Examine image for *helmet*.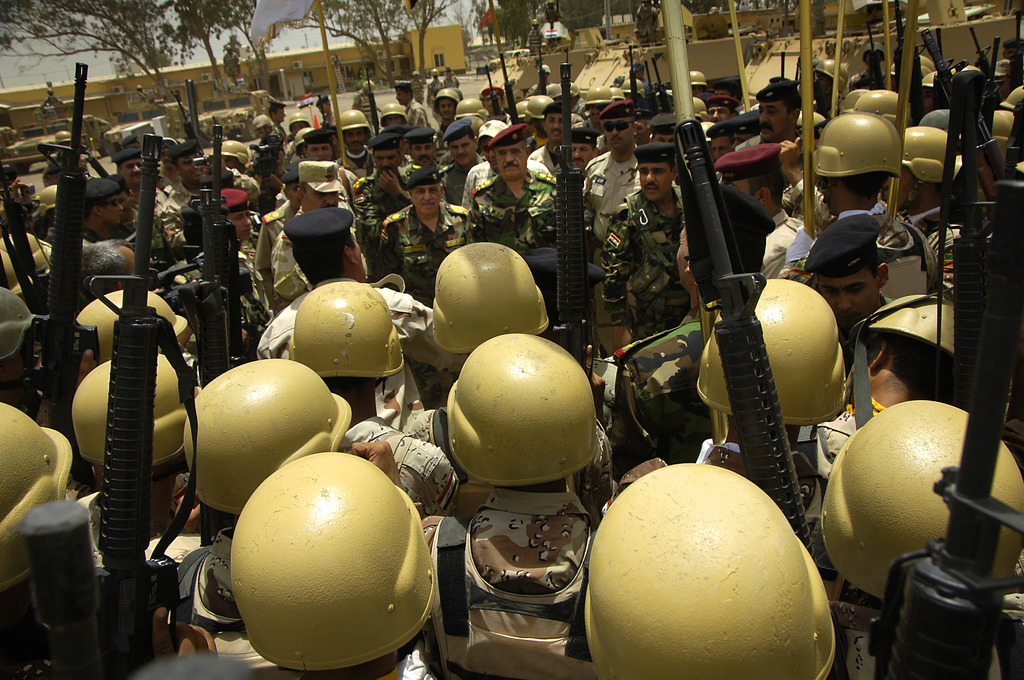
Examination result: 541 85 561 101.
